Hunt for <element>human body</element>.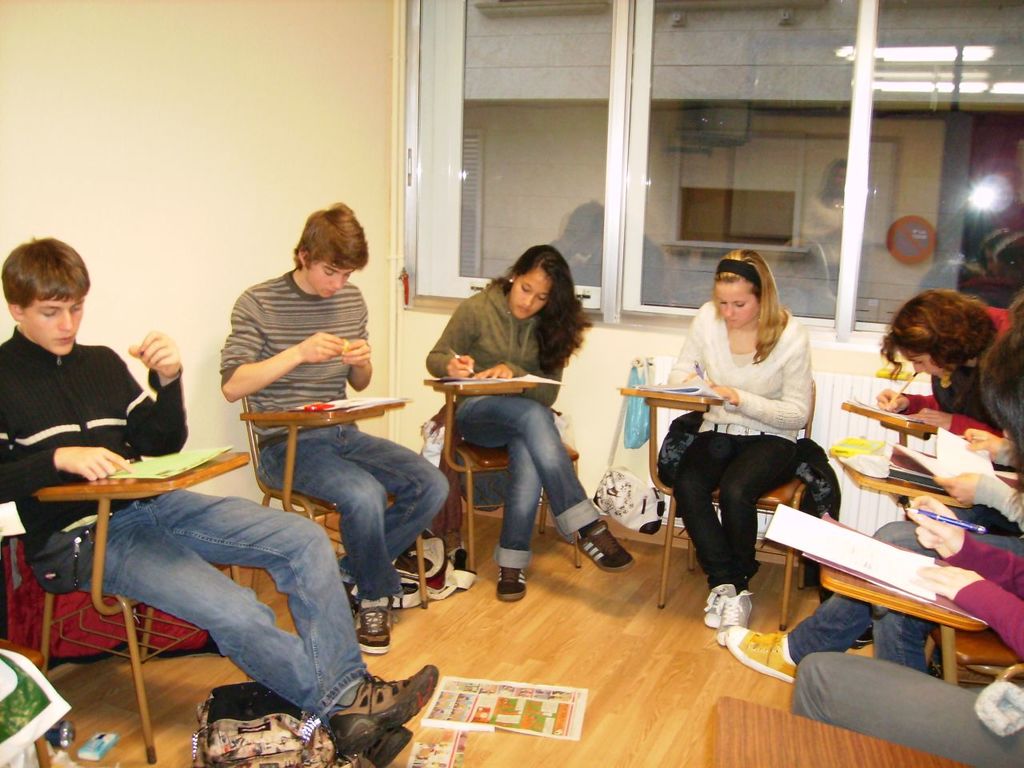
Hunted down at BBox(422, 280, 634, 602).
